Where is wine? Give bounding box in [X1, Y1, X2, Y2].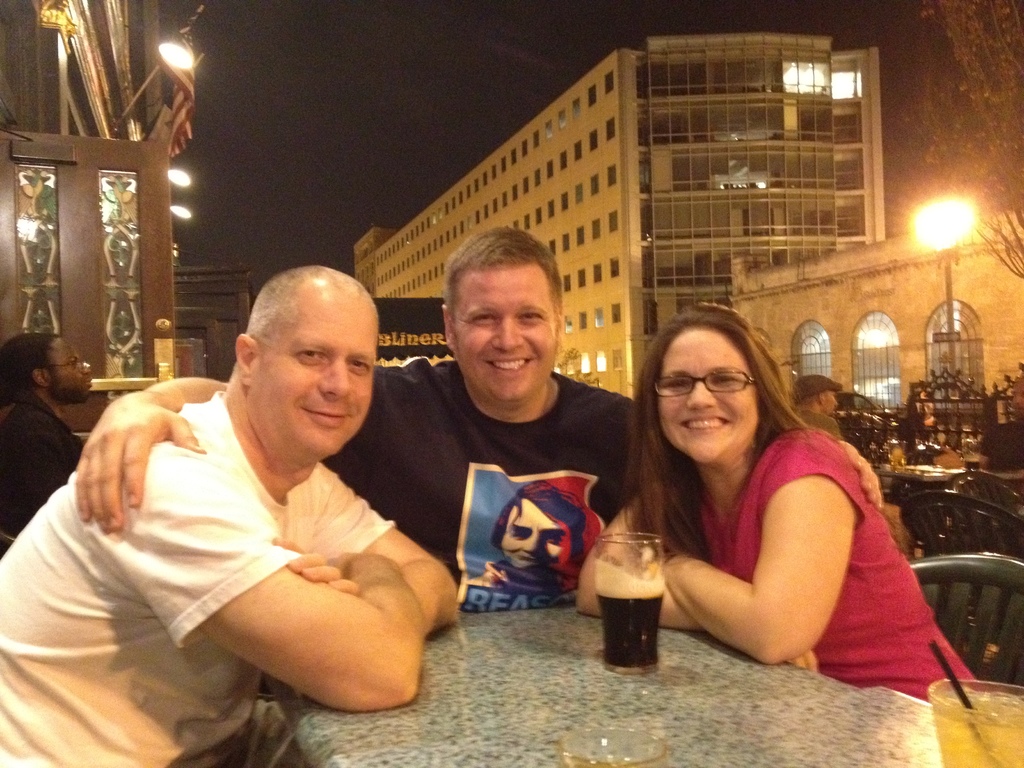
[961, 457, 986, 470].
